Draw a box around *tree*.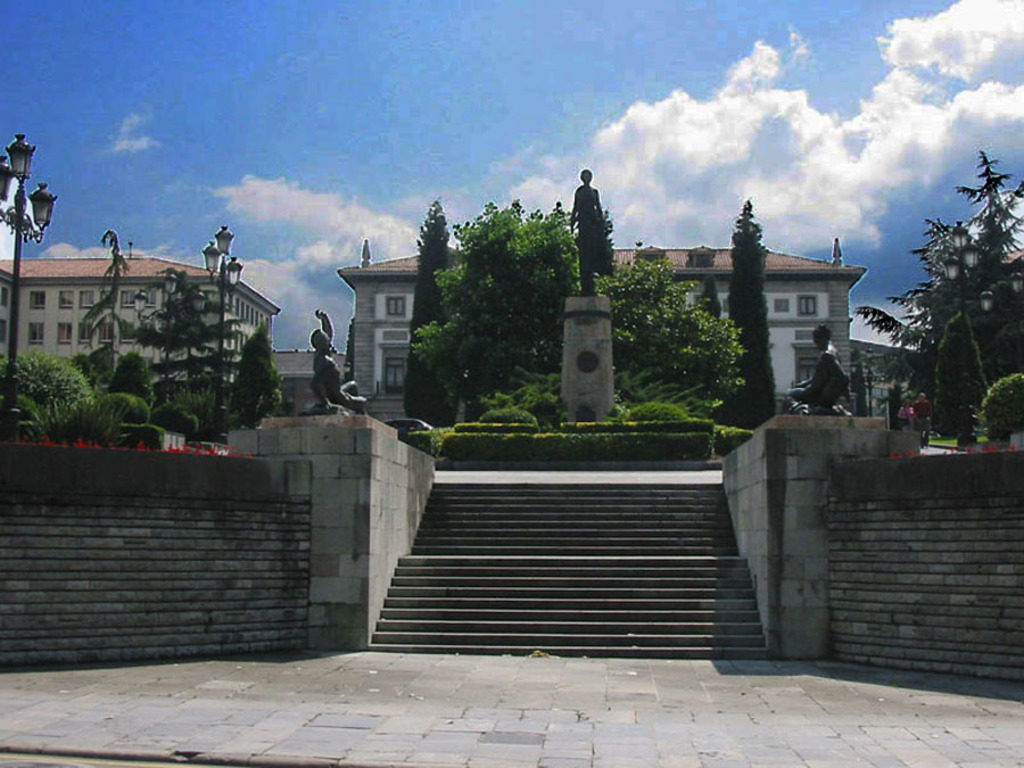
<region>131, 275, 289, 423</region>.
